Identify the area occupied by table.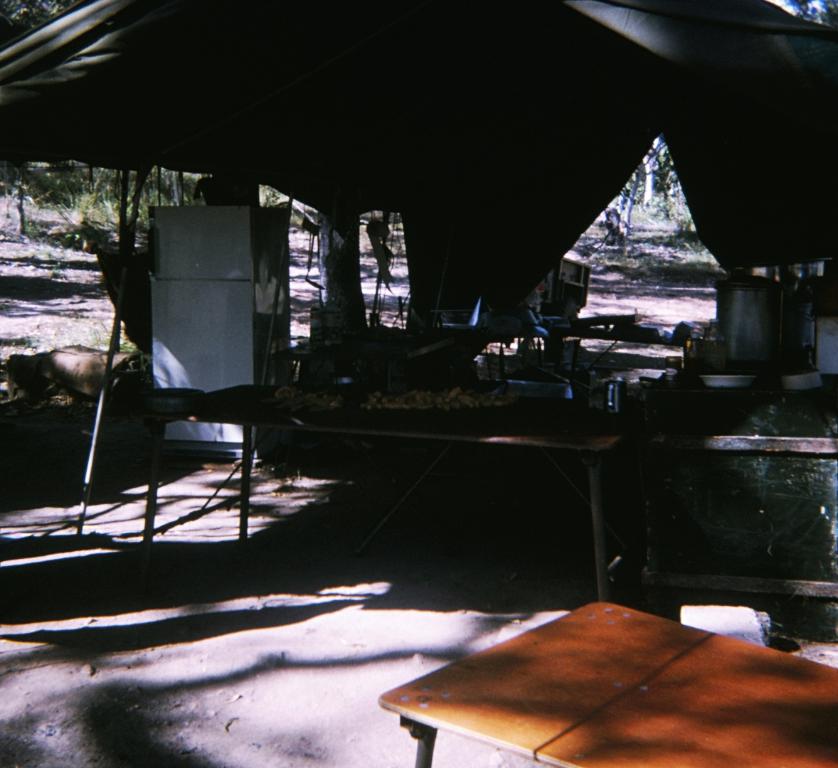
Area: {"x1": 356, "y1": 570, "x2": 827, "y2": 767}.
